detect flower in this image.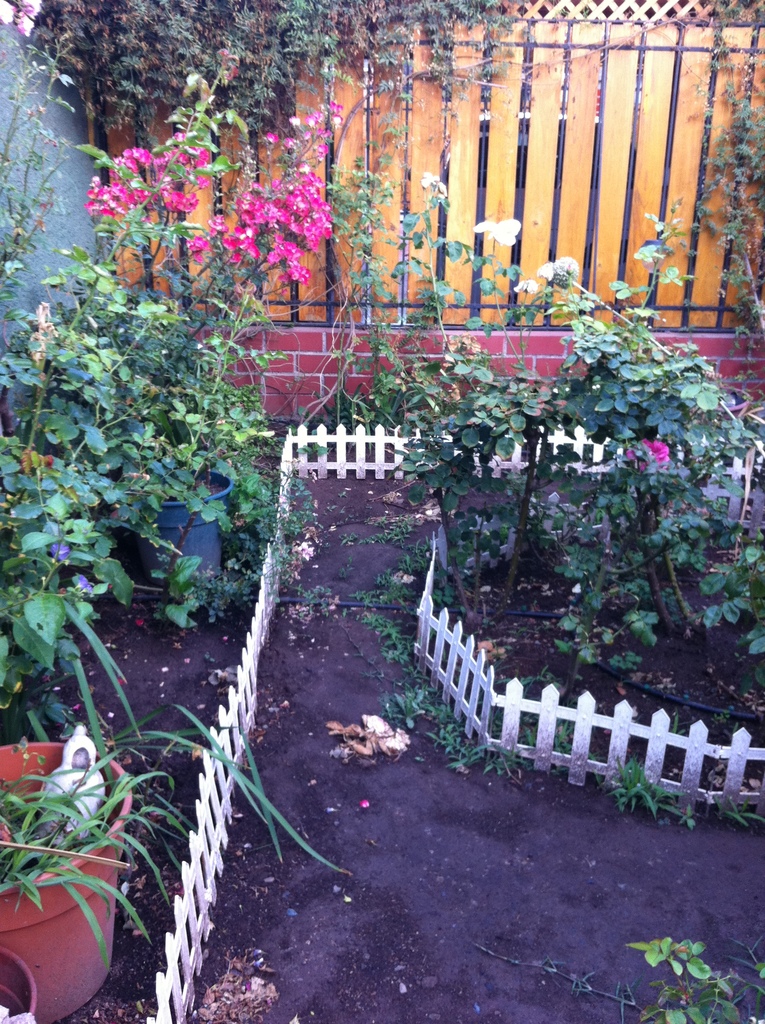
Detection: BBox(541, 258, 584, 284).
